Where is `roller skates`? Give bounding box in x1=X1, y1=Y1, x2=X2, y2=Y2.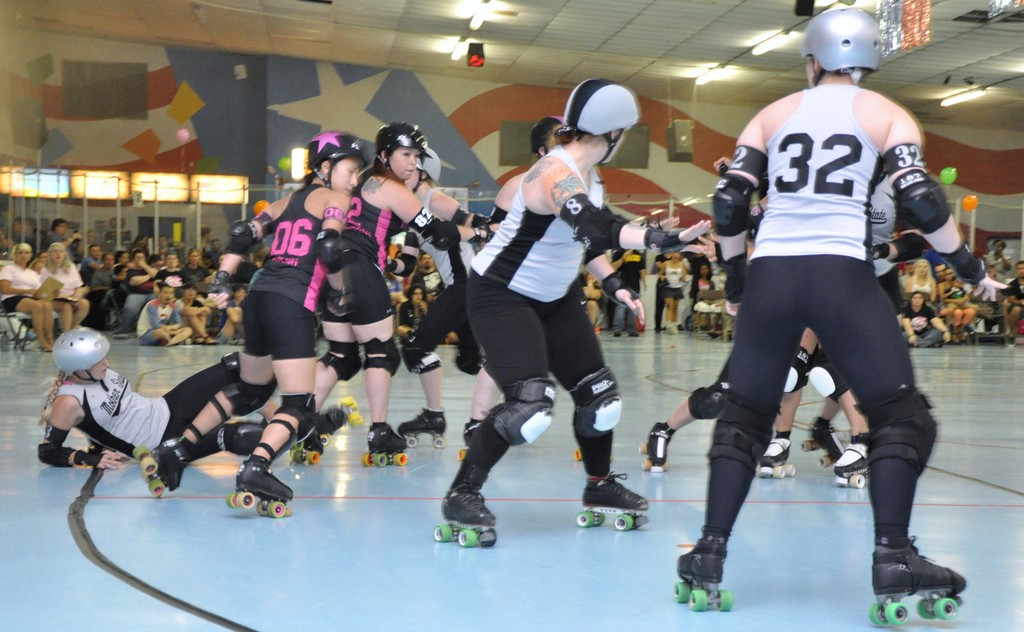
x1=456, y1=419, x2=481, y2=457.
